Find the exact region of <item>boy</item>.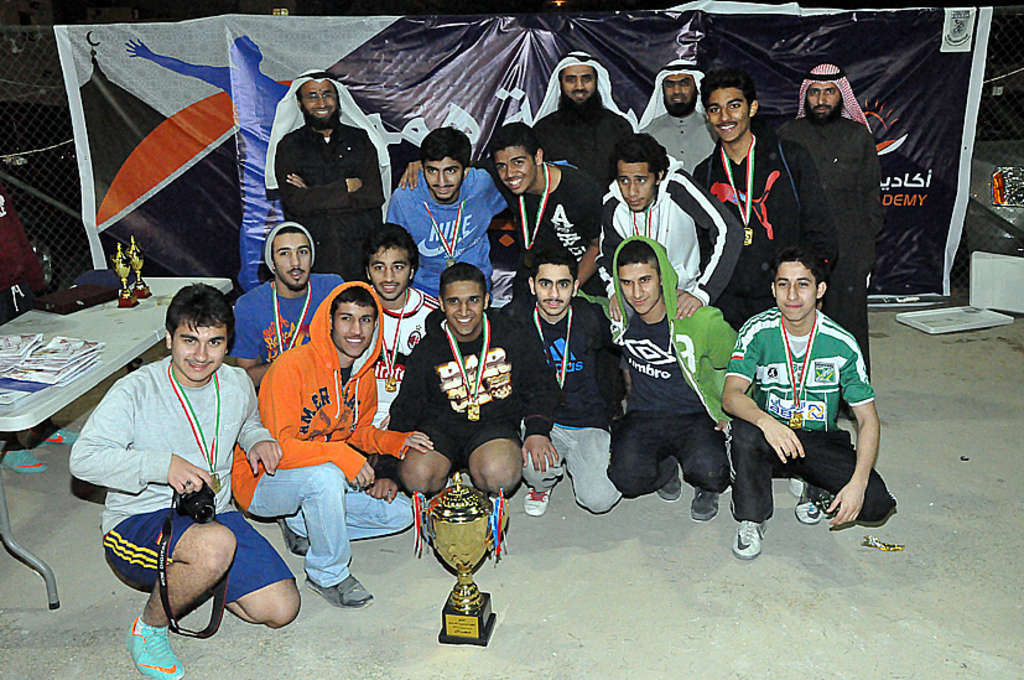
Exact region: x1=230, y1=224, x2=347, y2=394.
